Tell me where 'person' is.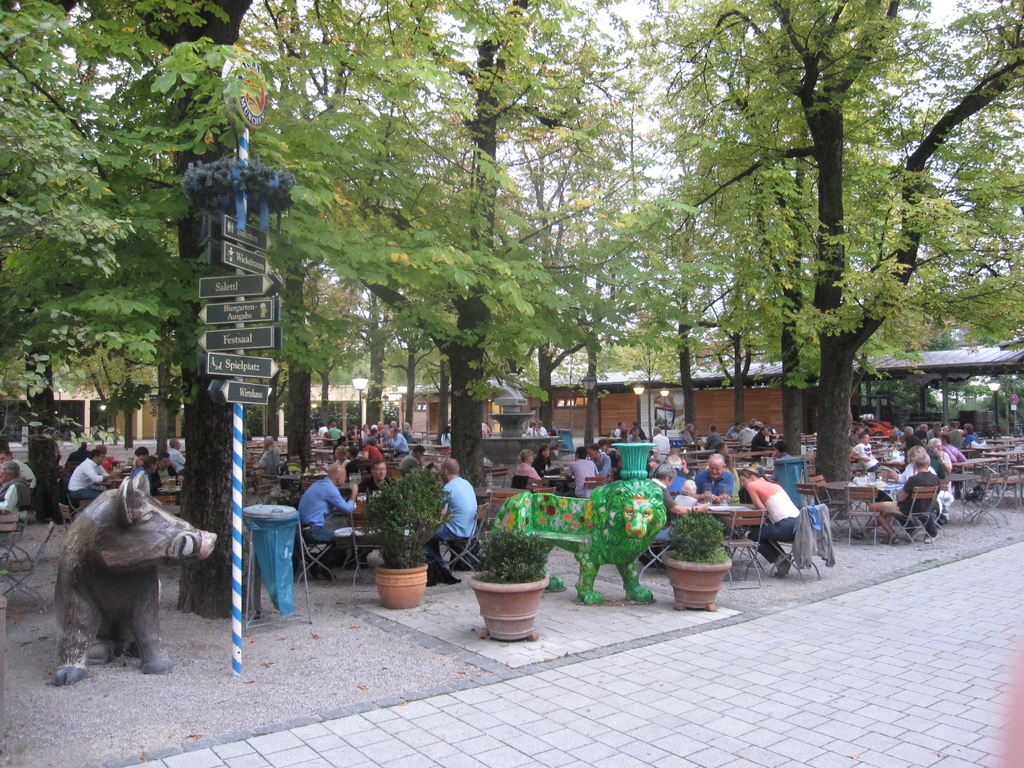
'person' is at locate(482, 419, 492, 438).
